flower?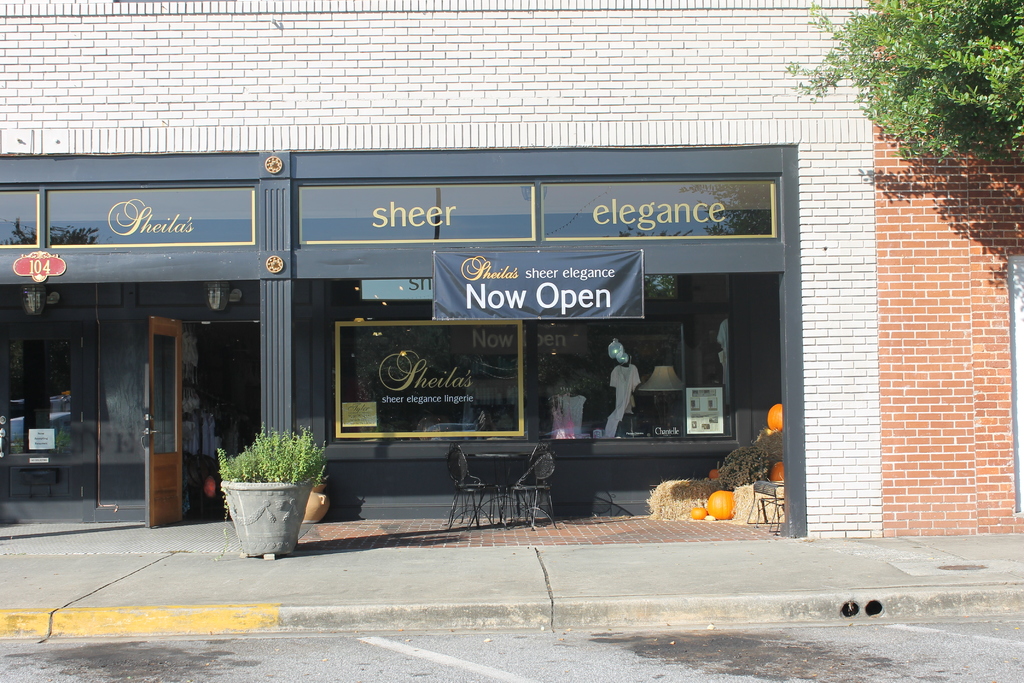
<box>869,42,899,62</box>
